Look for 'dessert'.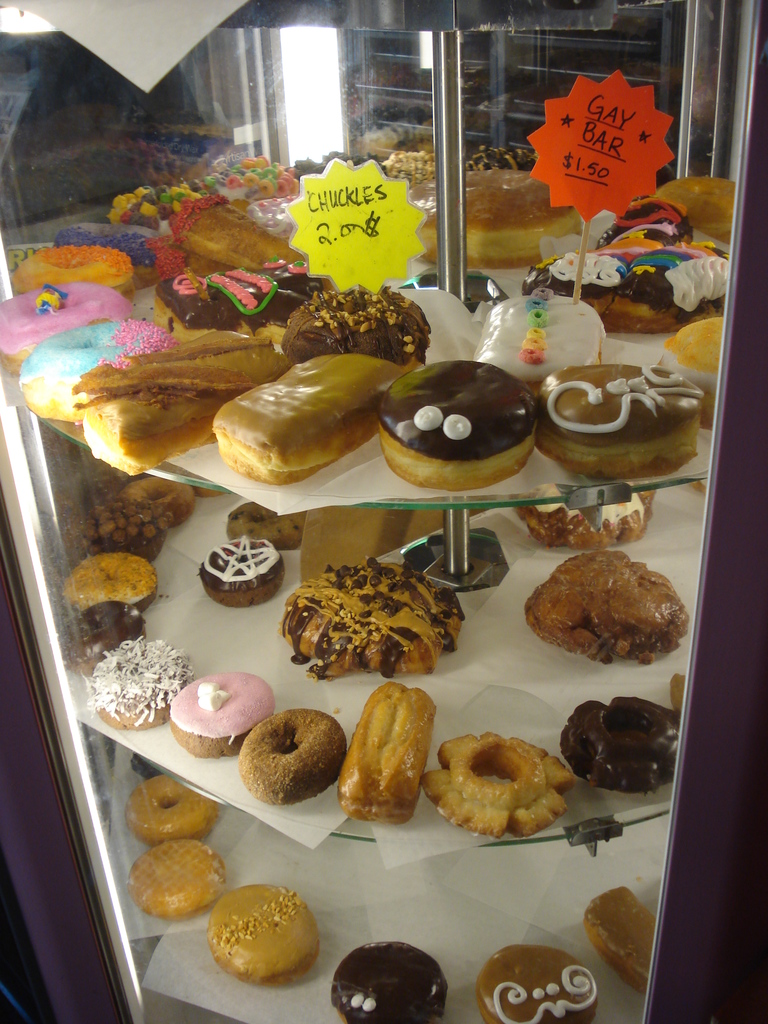
Found: rect(54, 216, 161, 273).
